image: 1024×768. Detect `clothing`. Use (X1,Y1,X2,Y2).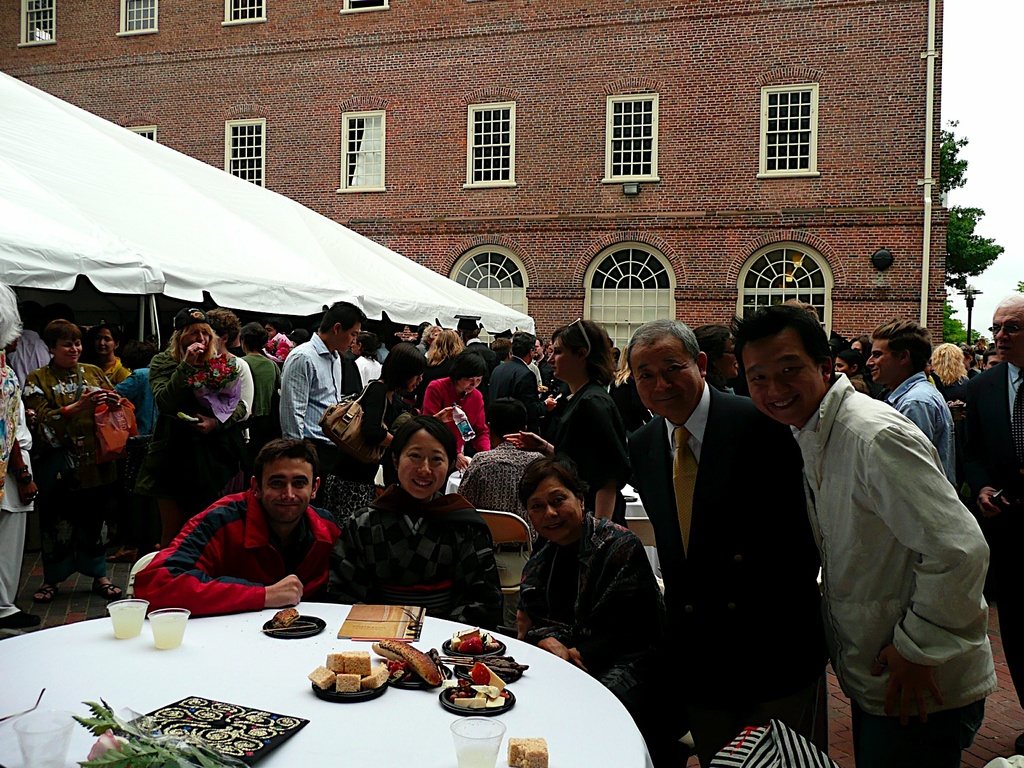
(277,330,343,424).
